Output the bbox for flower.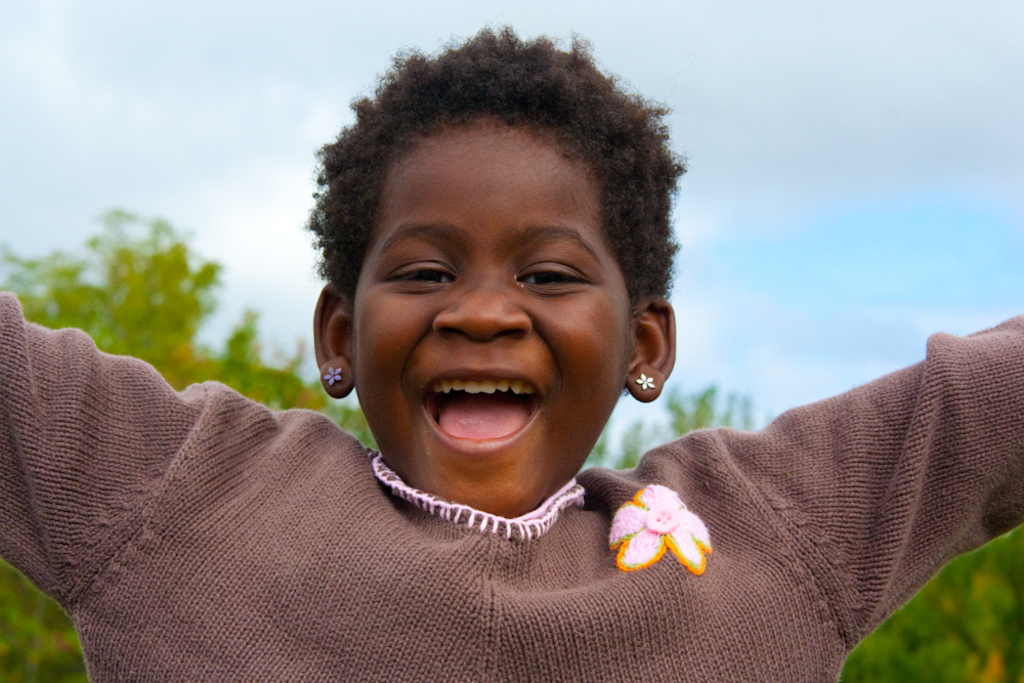
321, 368, 342, 388.
